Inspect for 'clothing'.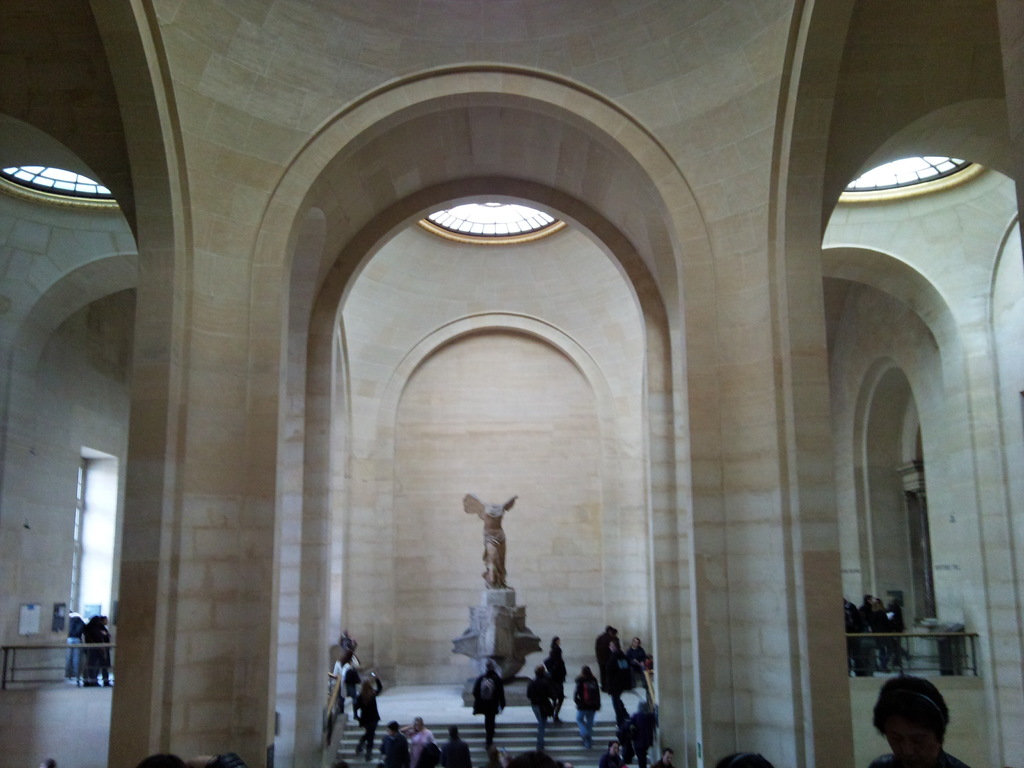
Inspection: box=[380, 736, 405, 767].
